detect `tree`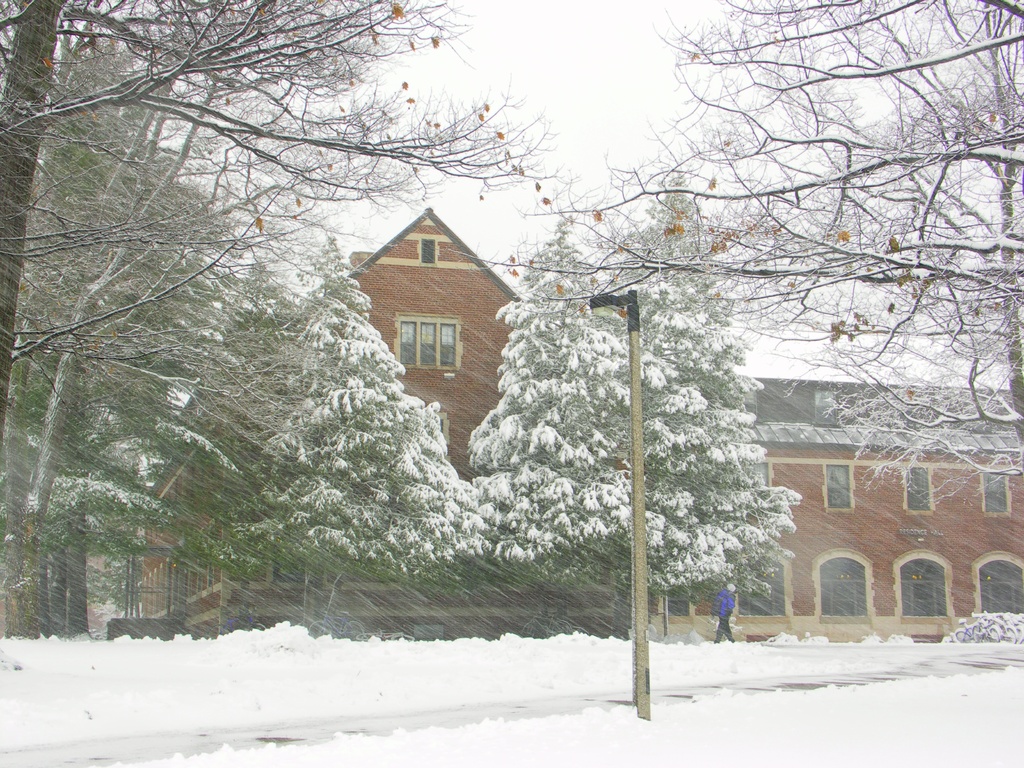
locate(598, 163, 804, 624)
